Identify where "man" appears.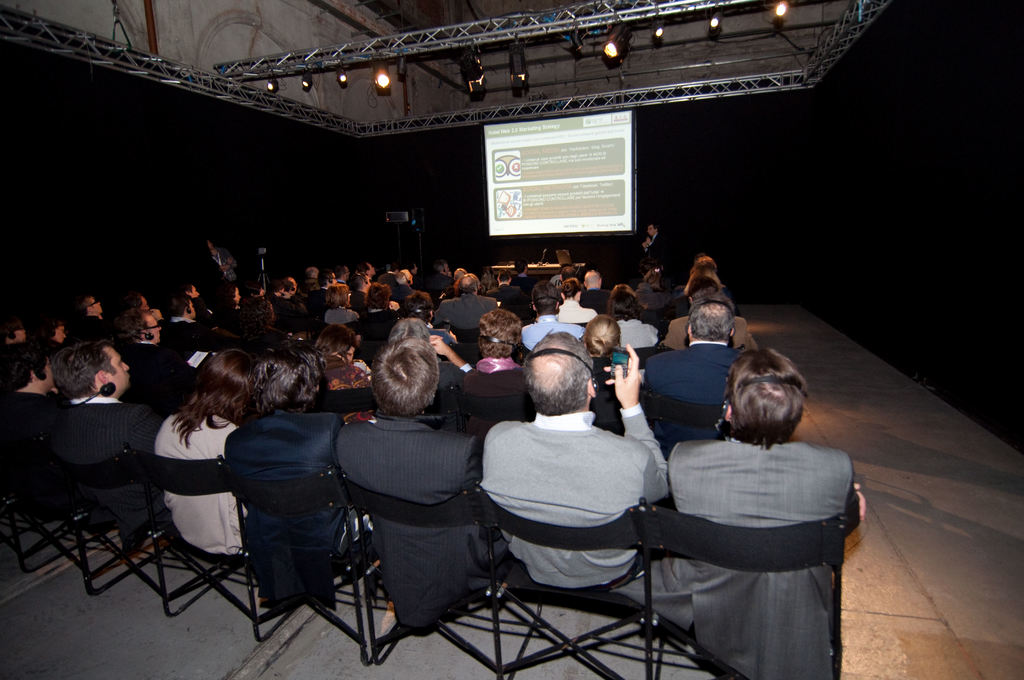
Appears at detection(300, 261, 333, 300).
